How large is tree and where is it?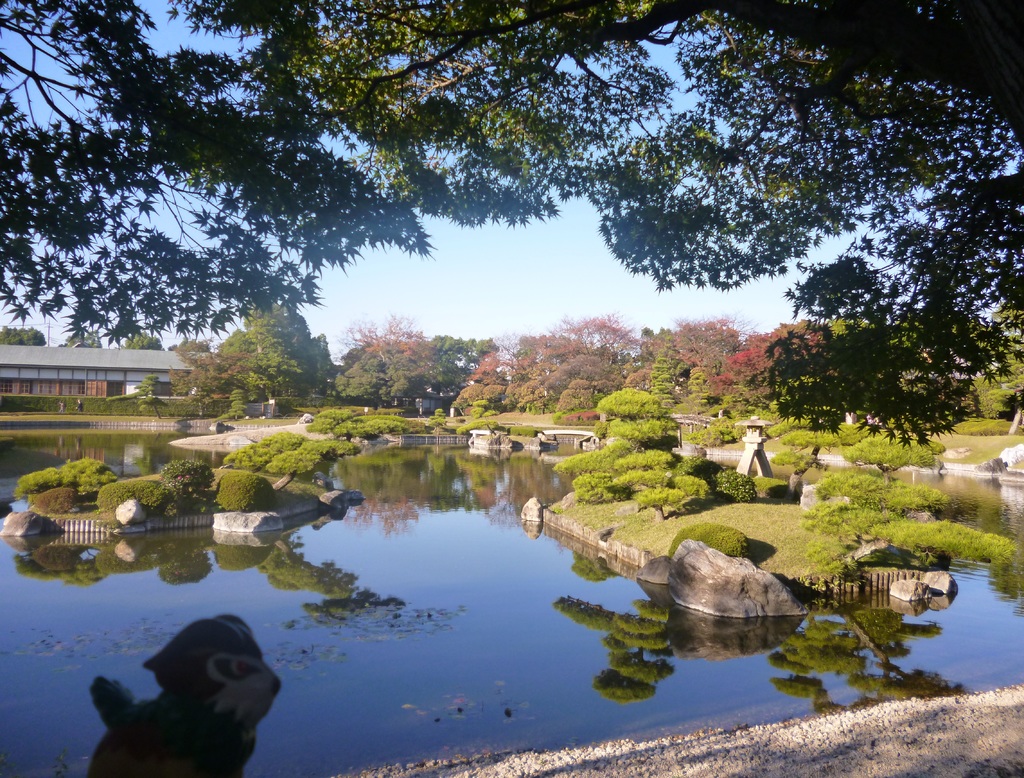
Bounding box: bbox=(309, 332, 335, 394).
